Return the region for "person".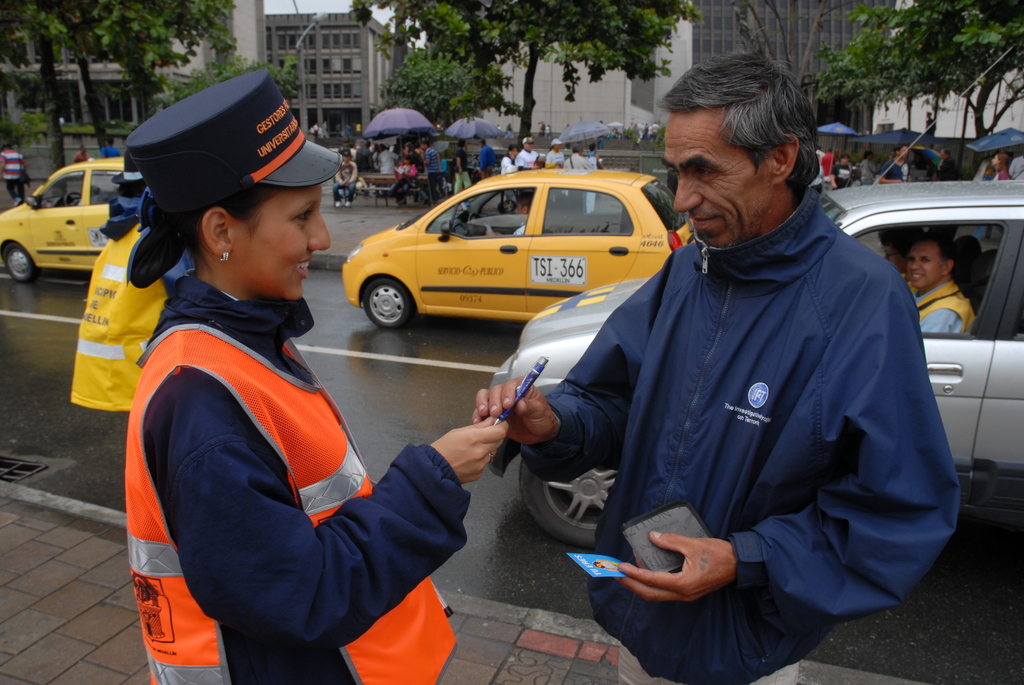
[504,125,513,140].
